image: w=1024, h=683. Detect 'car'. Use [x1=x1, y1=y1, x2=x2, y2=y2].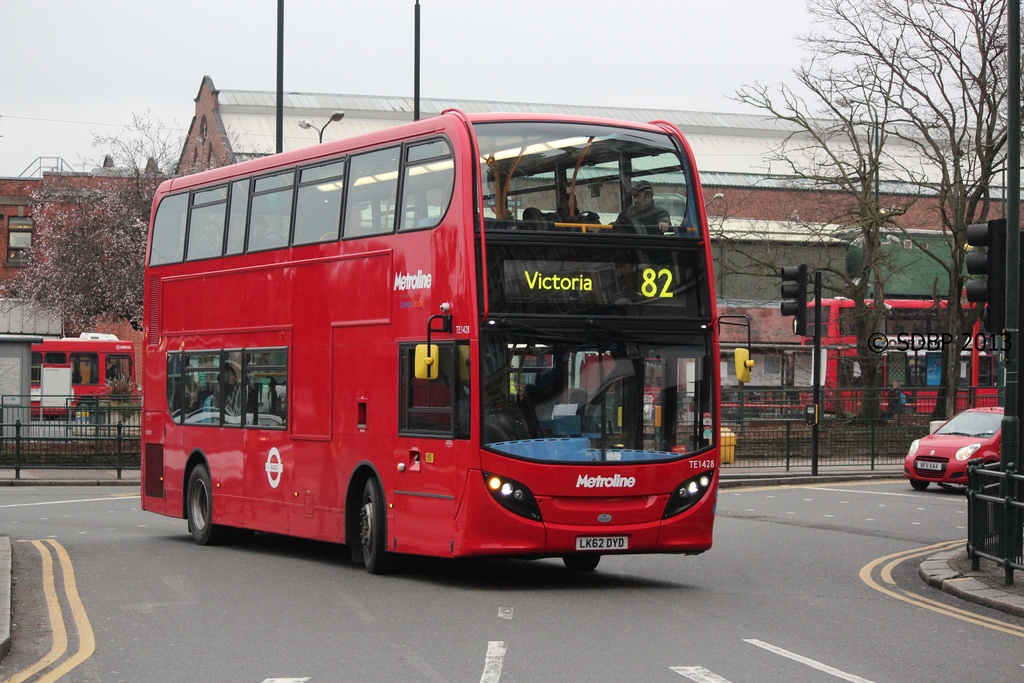
[x1=902, y1=400, x2=1006, y2=494].
